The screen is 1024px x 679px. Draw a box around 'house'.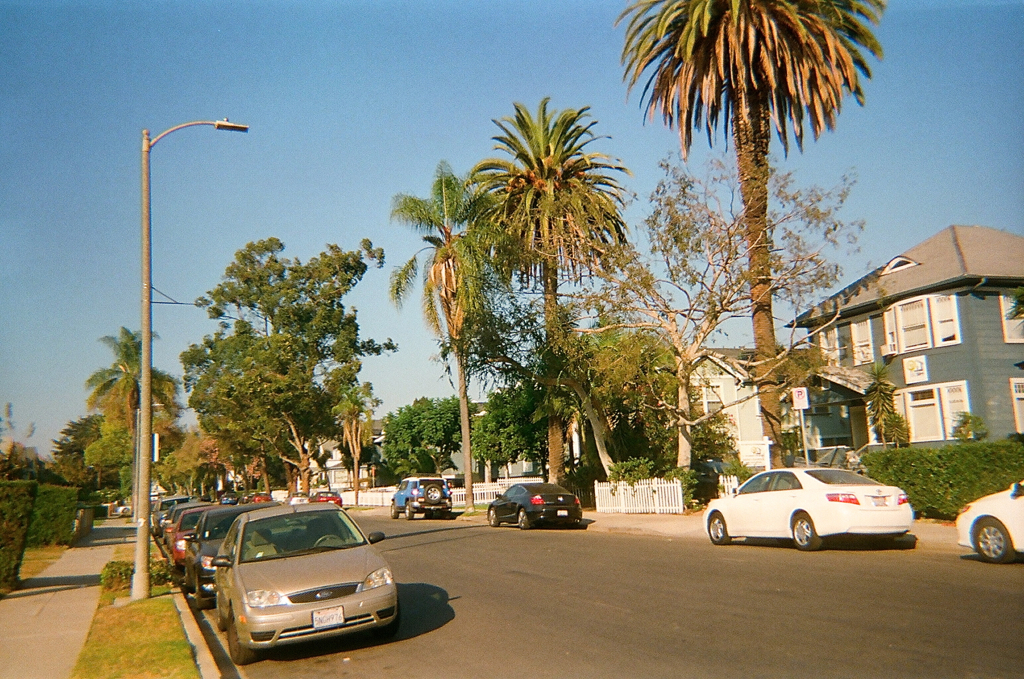
[507,393,571,479].
